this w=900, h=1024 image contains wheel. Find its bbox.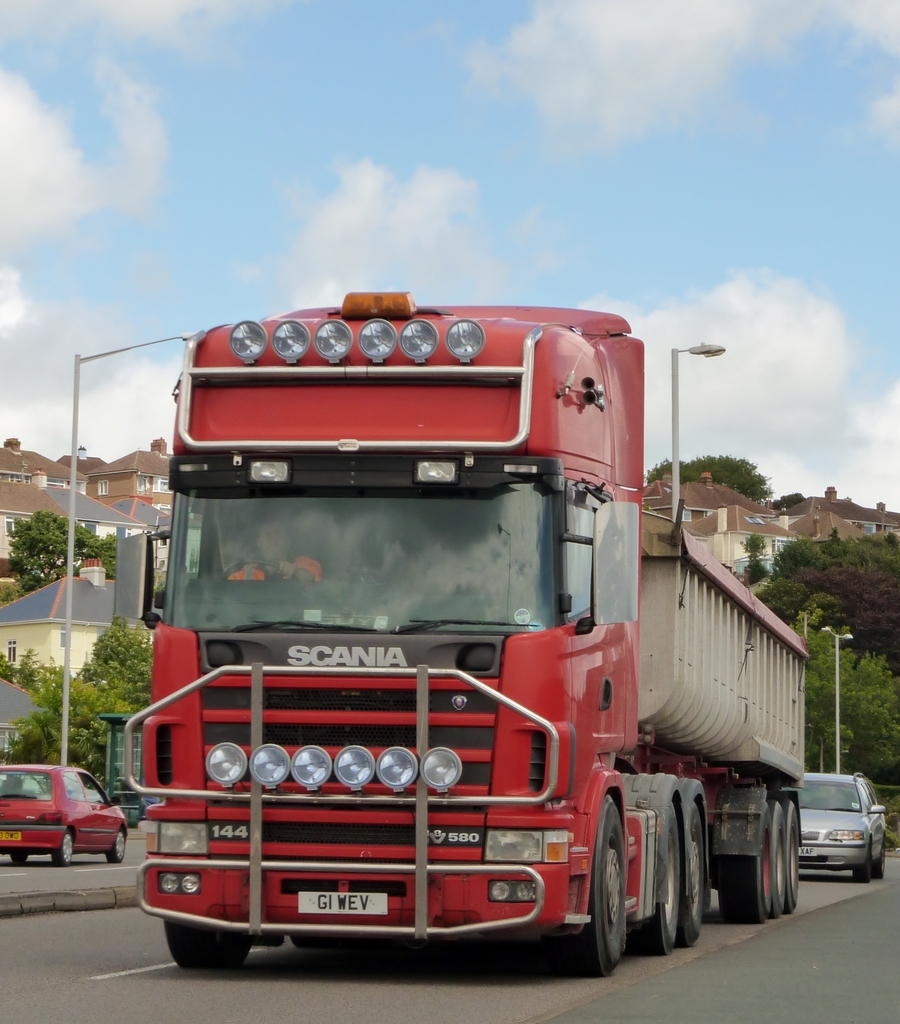
bbox(642, 799, 680, 958).
